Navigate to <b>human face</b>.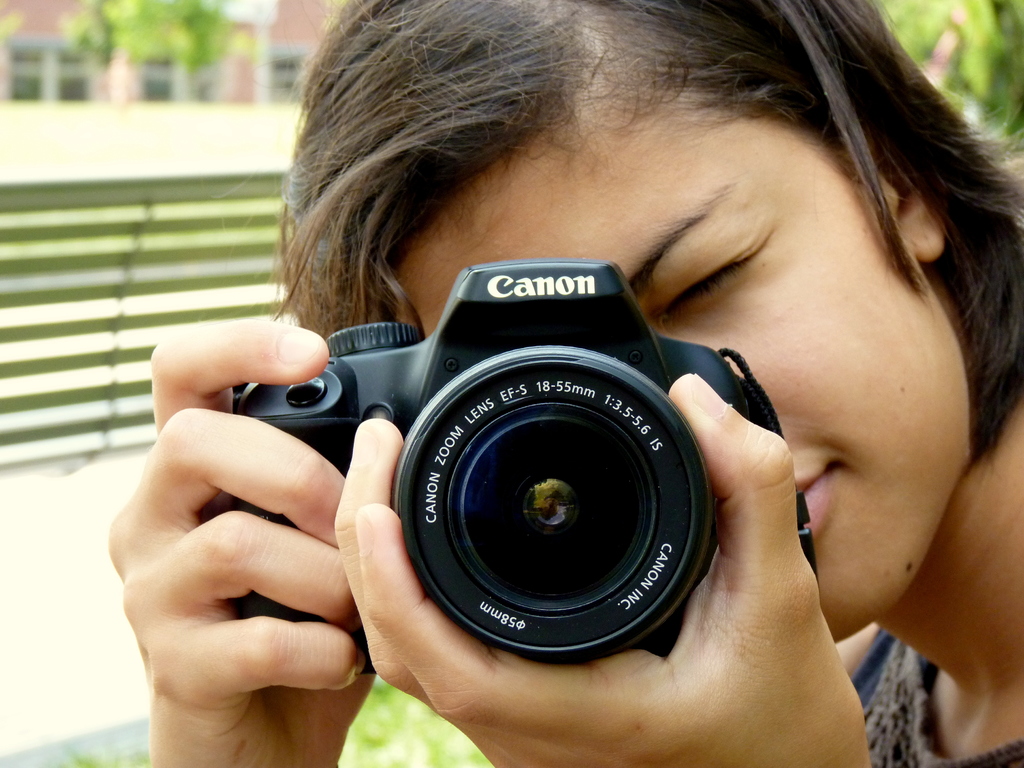
Navigation target: Rect(397, 122, 968, 642).
